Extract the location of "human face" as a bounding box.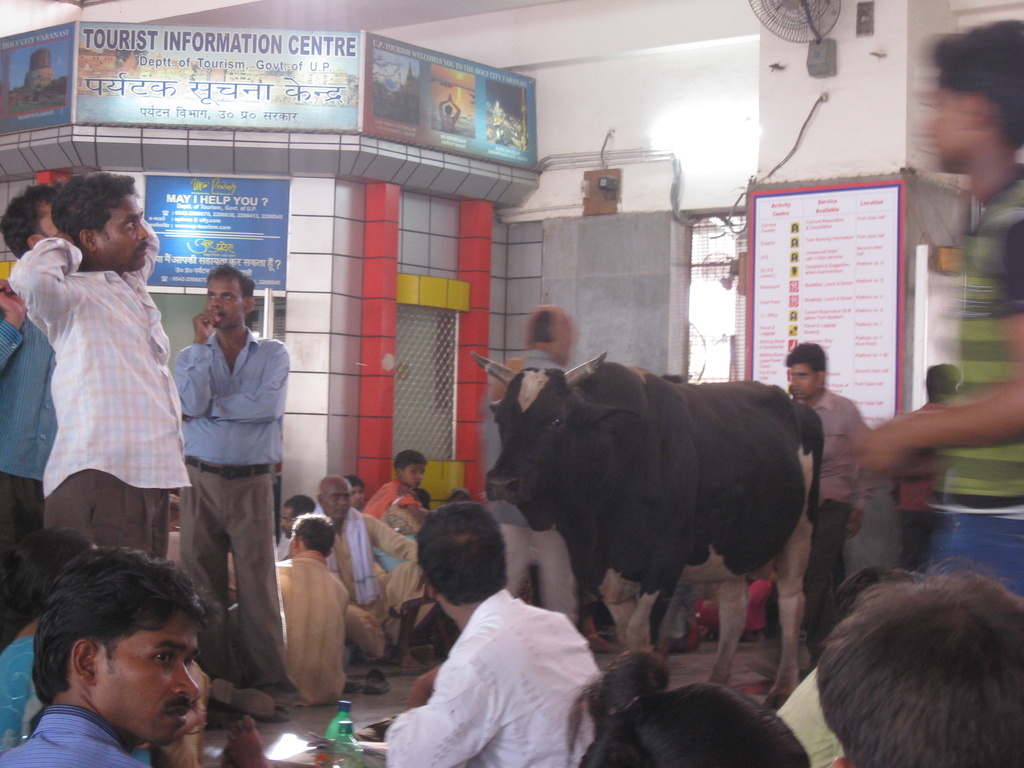
detection(922, 74, 984, 172).
